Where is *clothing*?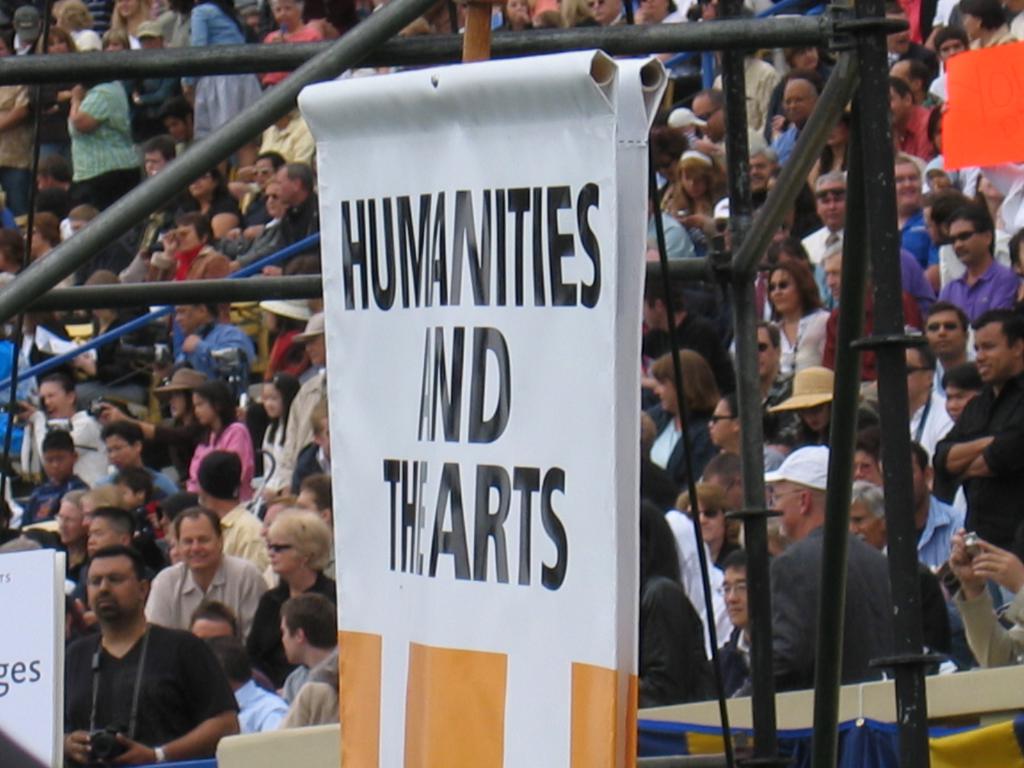
detection(260, 22, 319, 89).
